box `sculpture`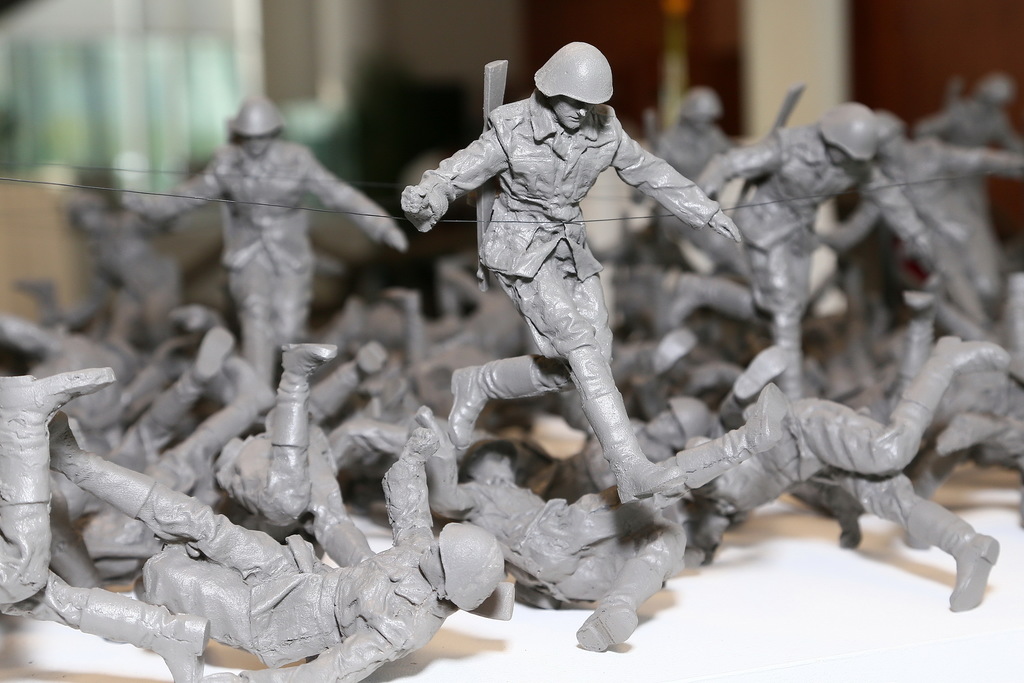
[left=700, top=100, right=932, bottom=399]
